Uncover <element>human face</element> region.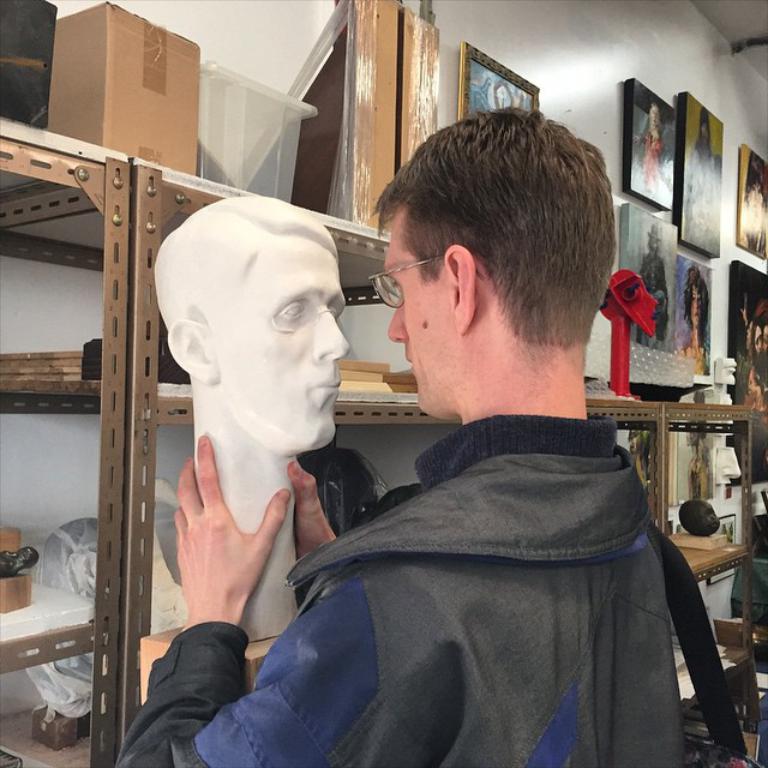
Uncovered: (left=215, top=236, right=346, bottom=443).
